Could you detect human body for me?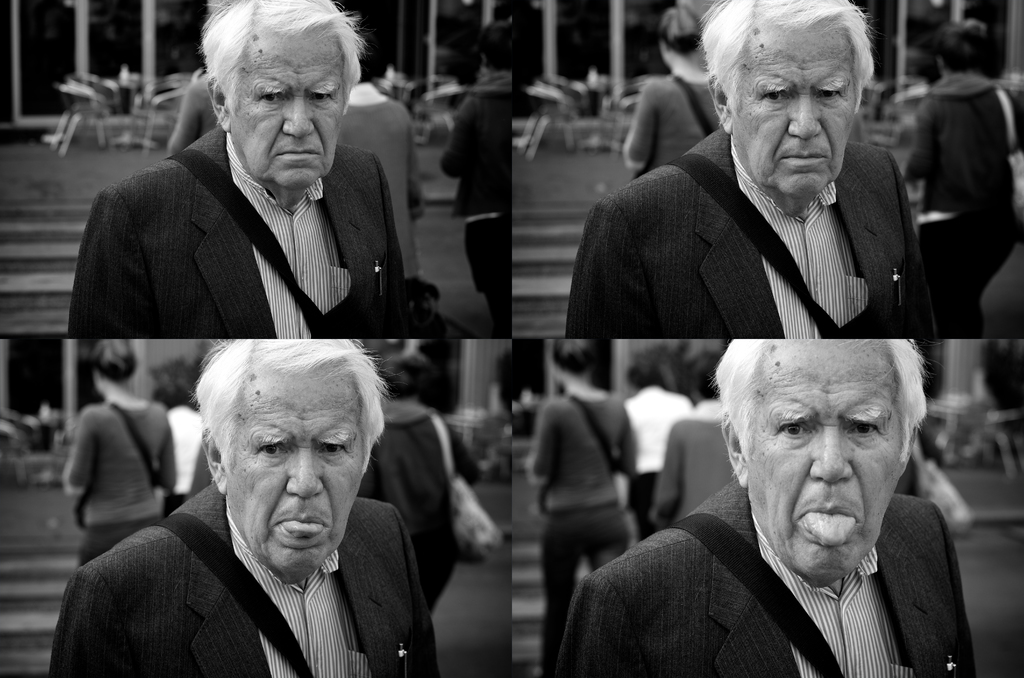
Detection result: x1=563 y1=0 x2=940 y2=339.
